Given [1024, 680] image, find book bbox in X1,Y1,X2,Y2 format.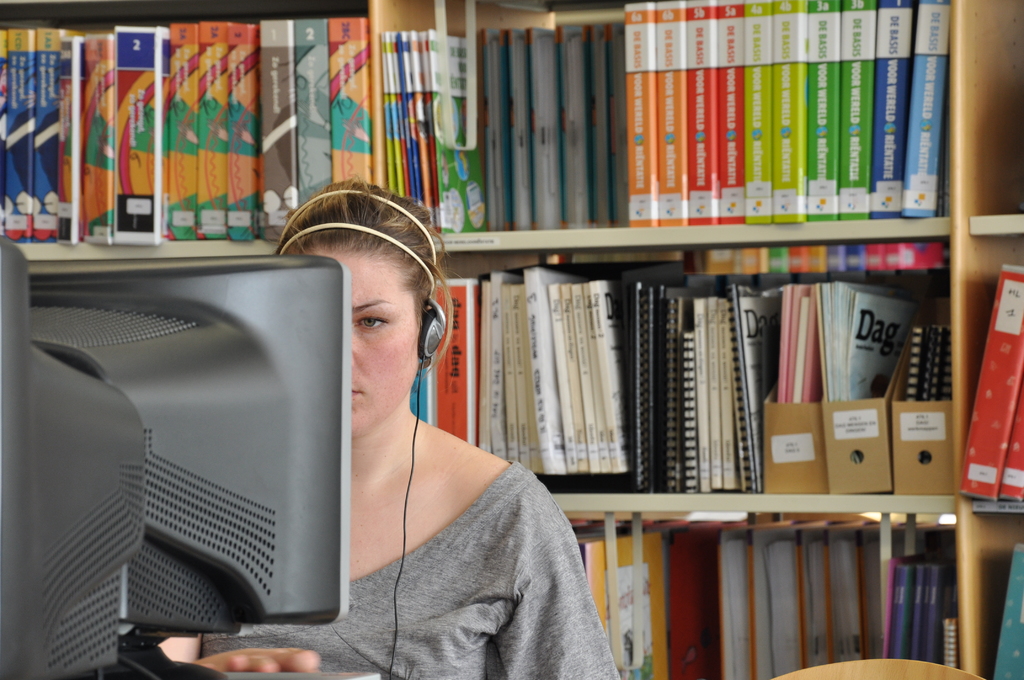
1004,357,1023,498.
